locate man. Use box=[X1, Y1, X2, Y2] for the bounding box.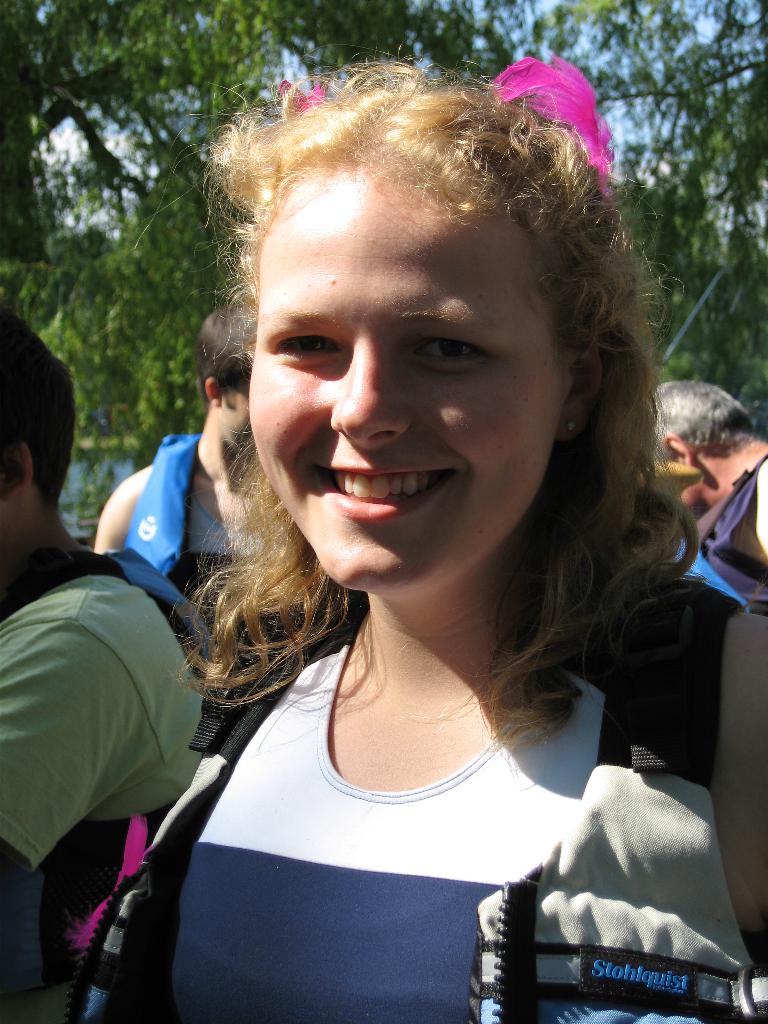
box=[636, 378, 767, 615].
